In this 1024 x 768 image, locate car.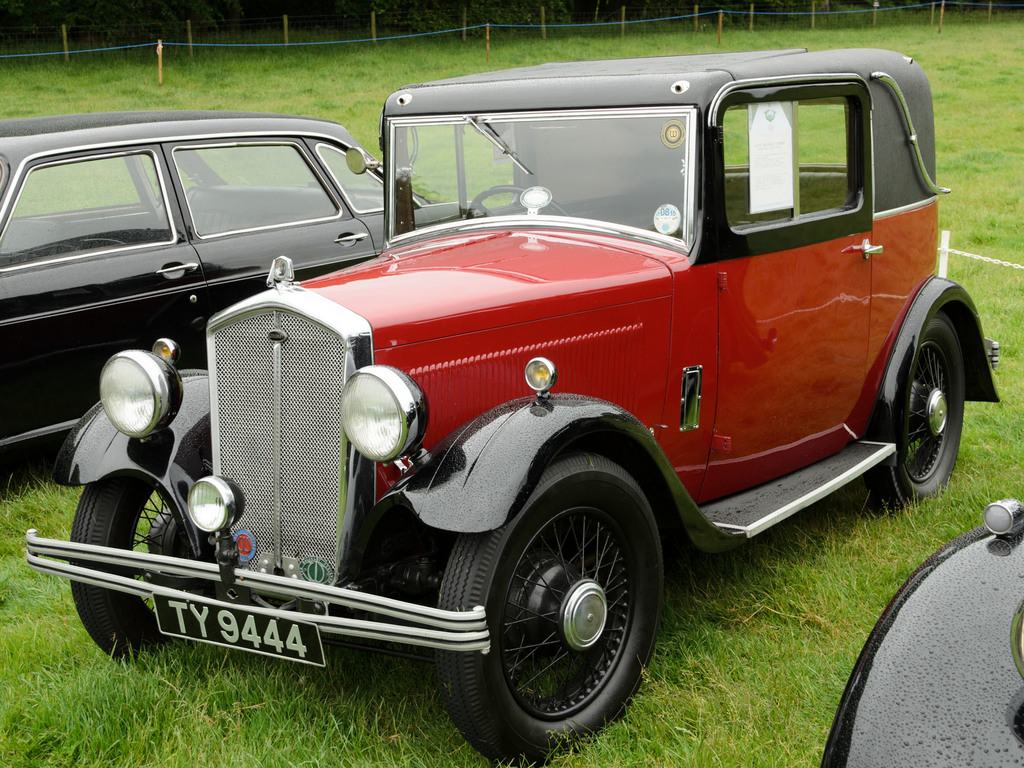
Bounding box: rect(817, 500, 1023, 765).
